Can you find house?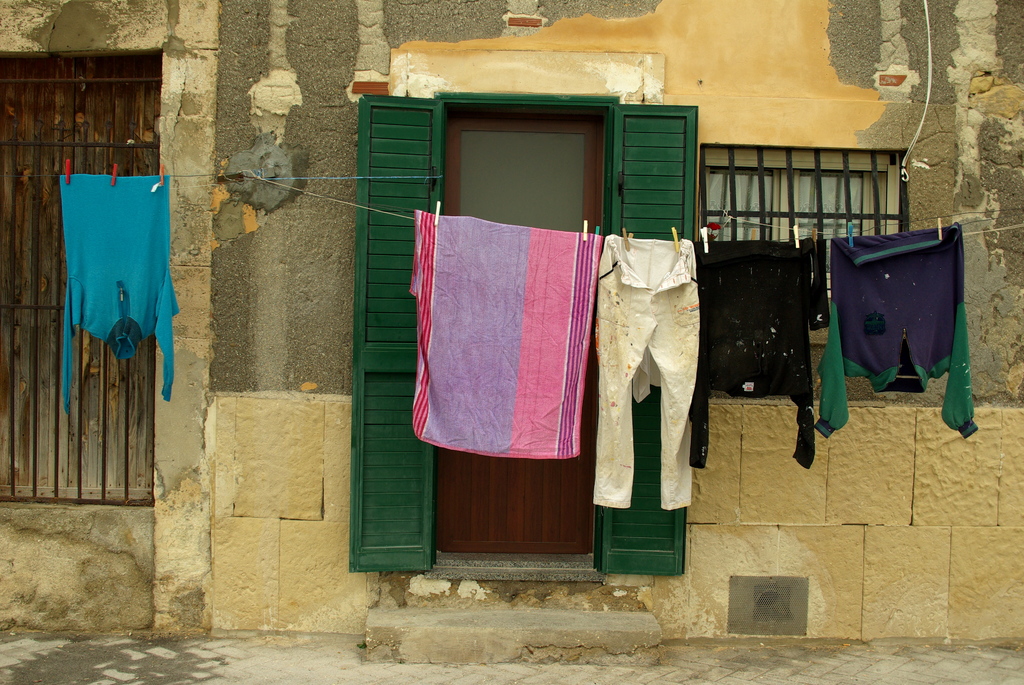
Yes, bounding box: pyautogui.locateOnScreen(0, 0, 1023, 664).
